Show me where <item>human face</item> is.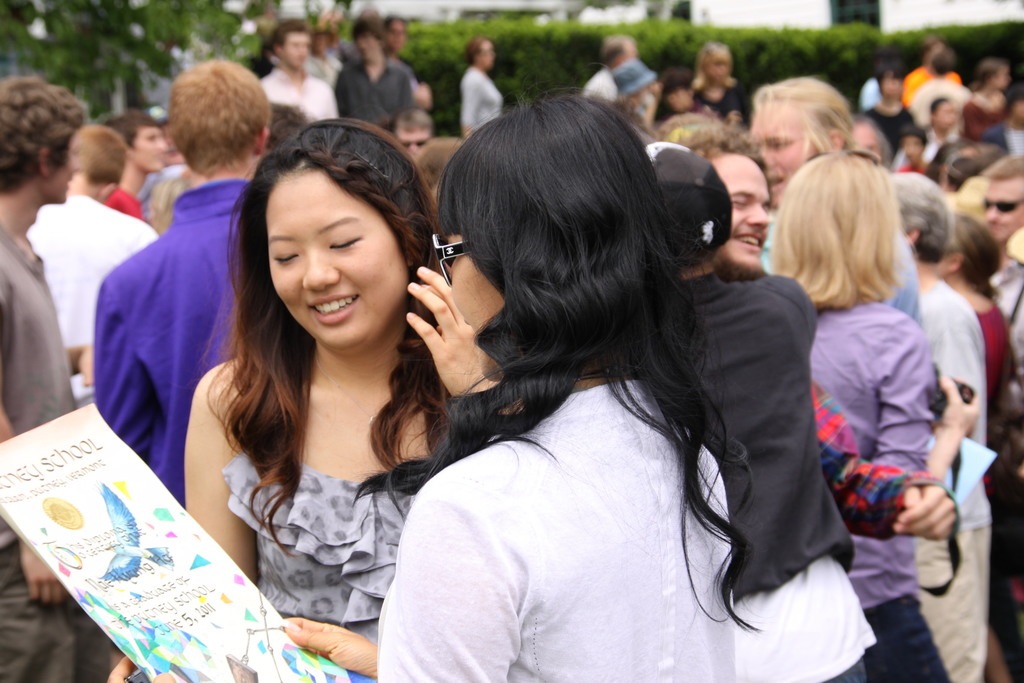
<item>human face</item> is at bbox(754, 102, 808, 201).
